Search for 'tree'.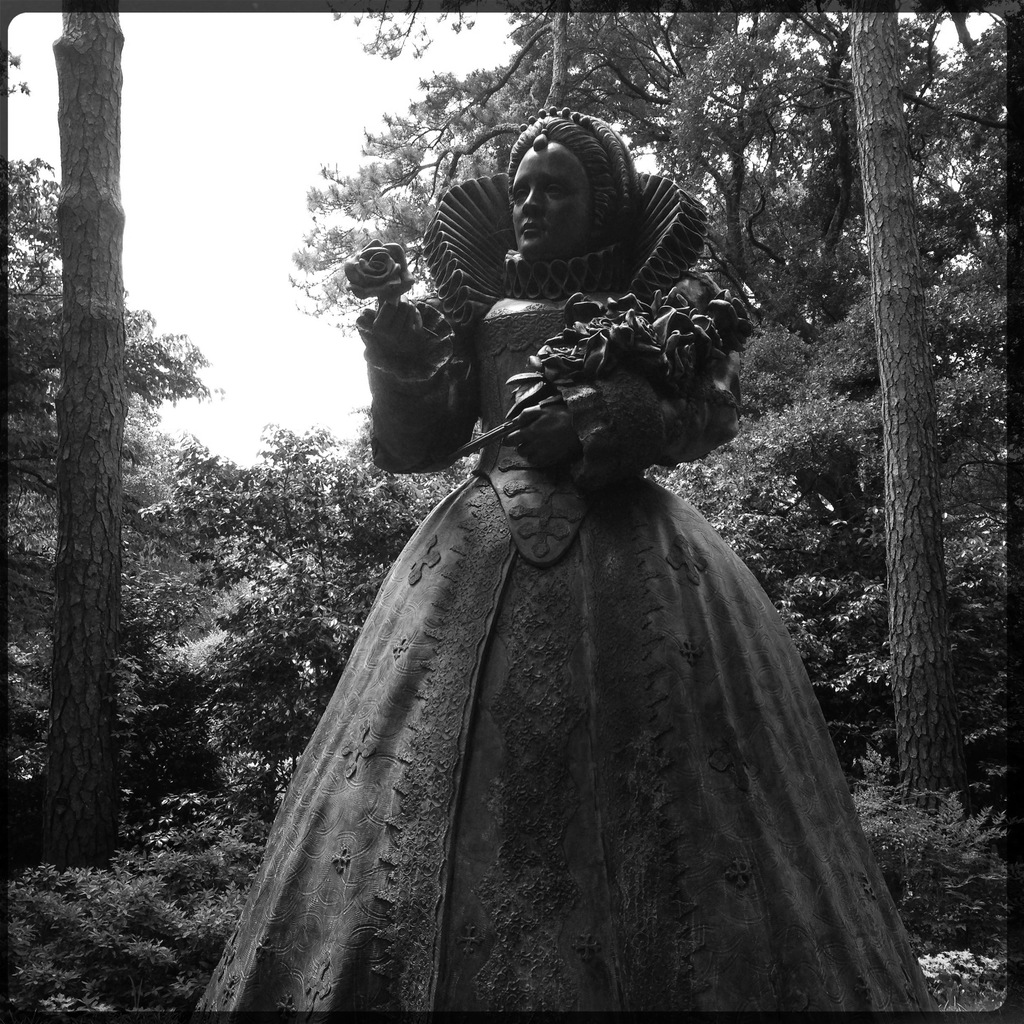
Found at pyautogui.locateOnScreen(24, 65, 194, 807).
